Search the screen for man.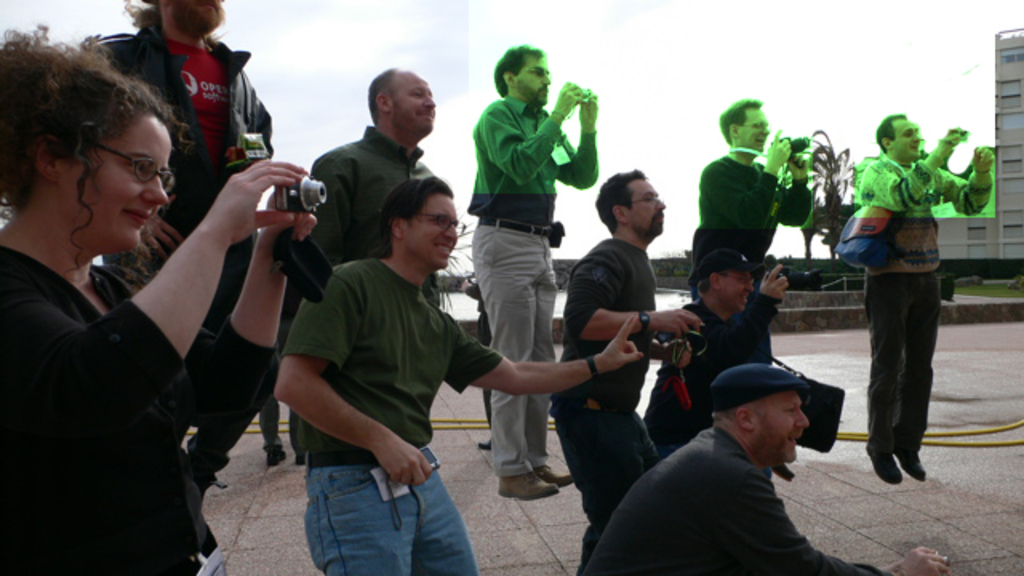
Found at (x1=832, y1=109, x2=1003, y2=483).
